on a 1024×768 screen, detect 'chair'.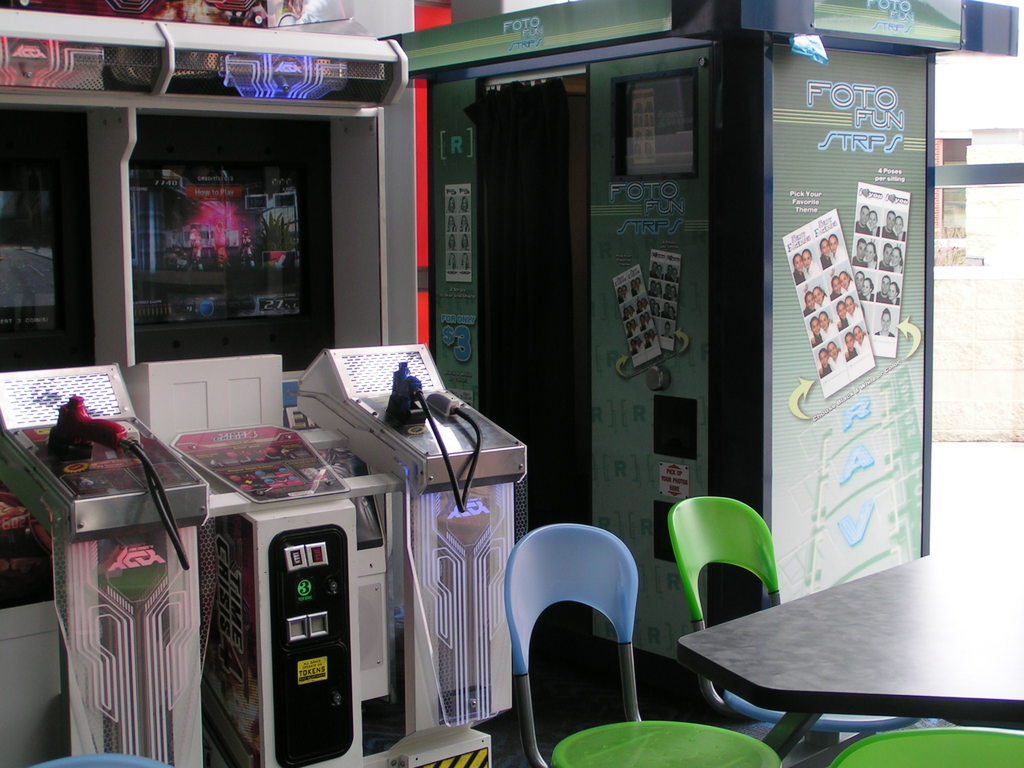
Rect(826, 724, 1023, 767).
